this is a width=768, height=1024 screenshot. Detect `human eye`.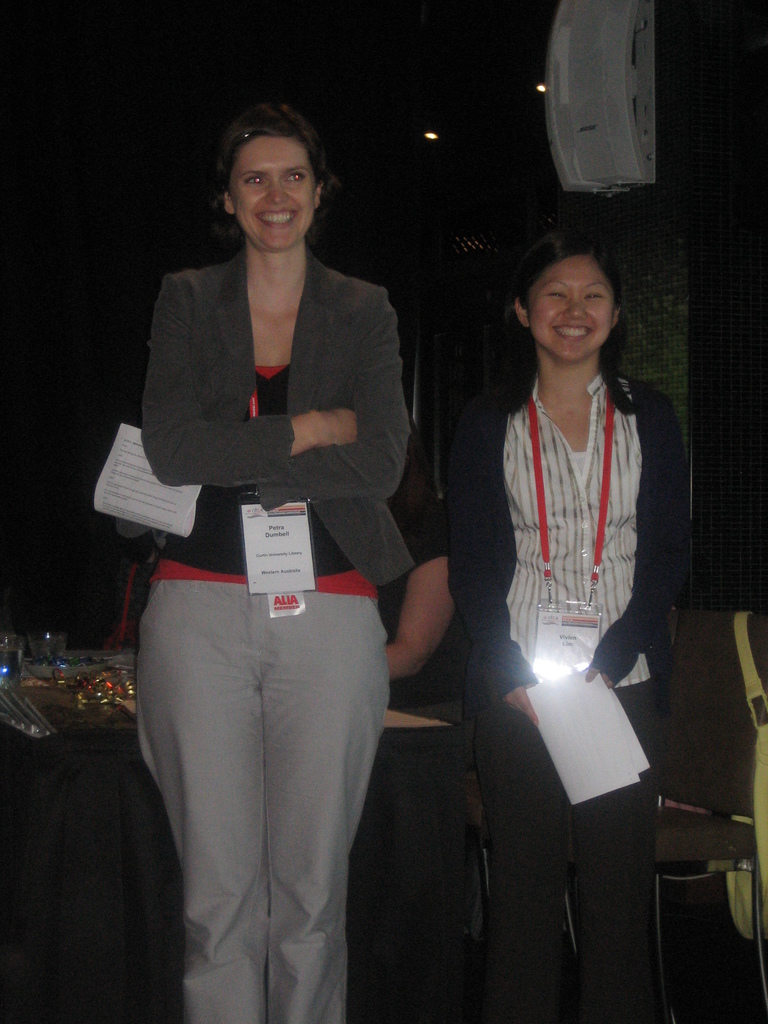
select_region(582, 287, 607, 300).
